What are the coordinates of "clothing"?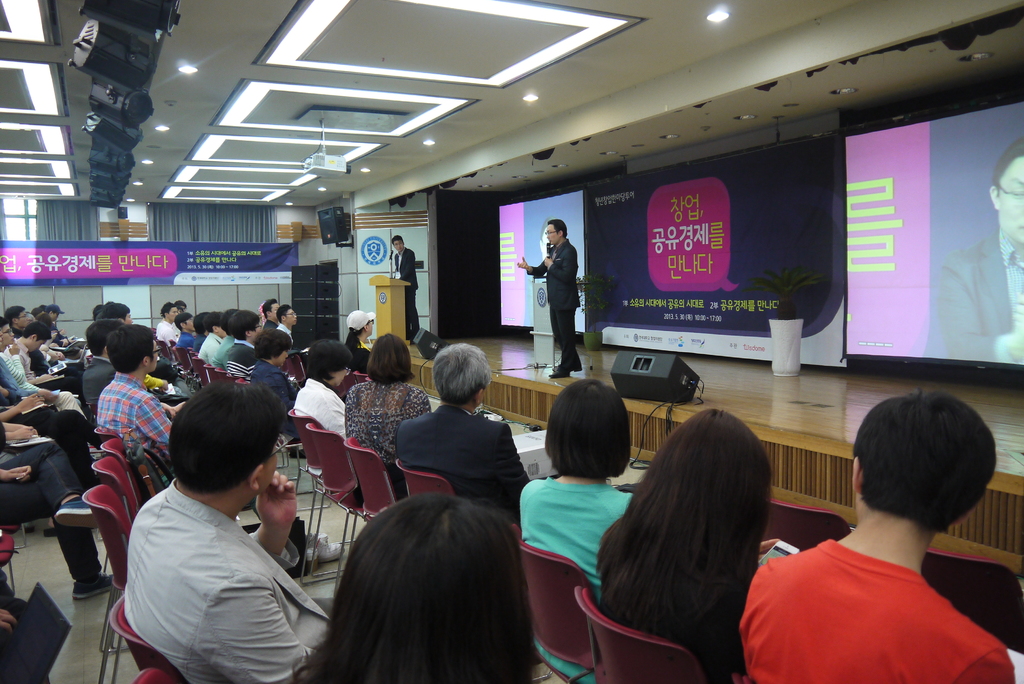
<bbox>337, 373, 428, 510</bbox>.
